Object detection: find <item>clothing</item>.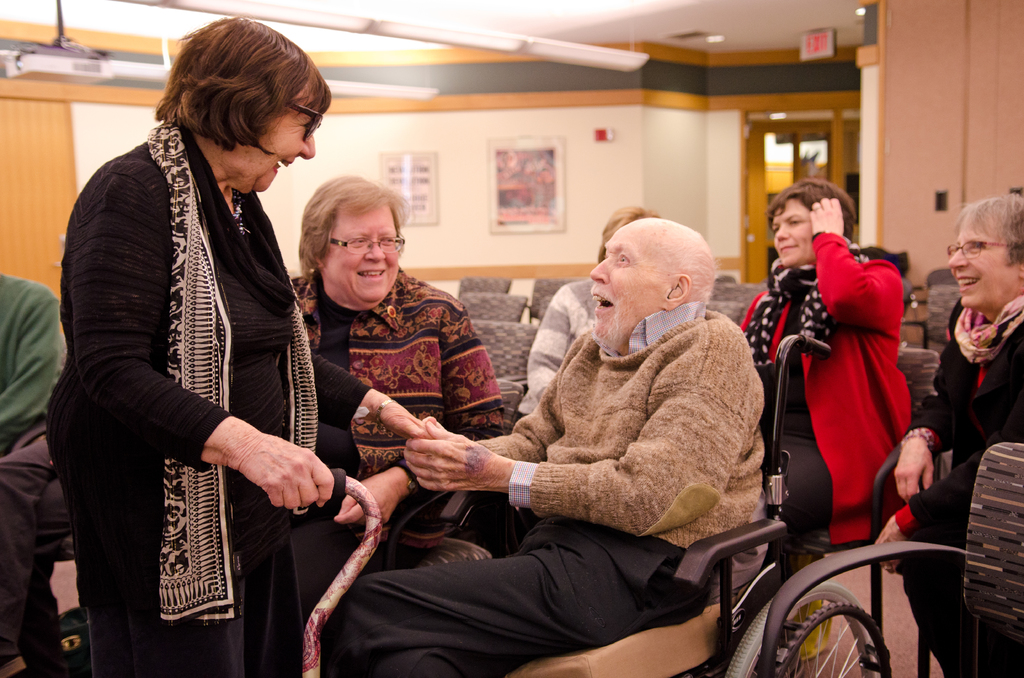
291:264:506:636.
